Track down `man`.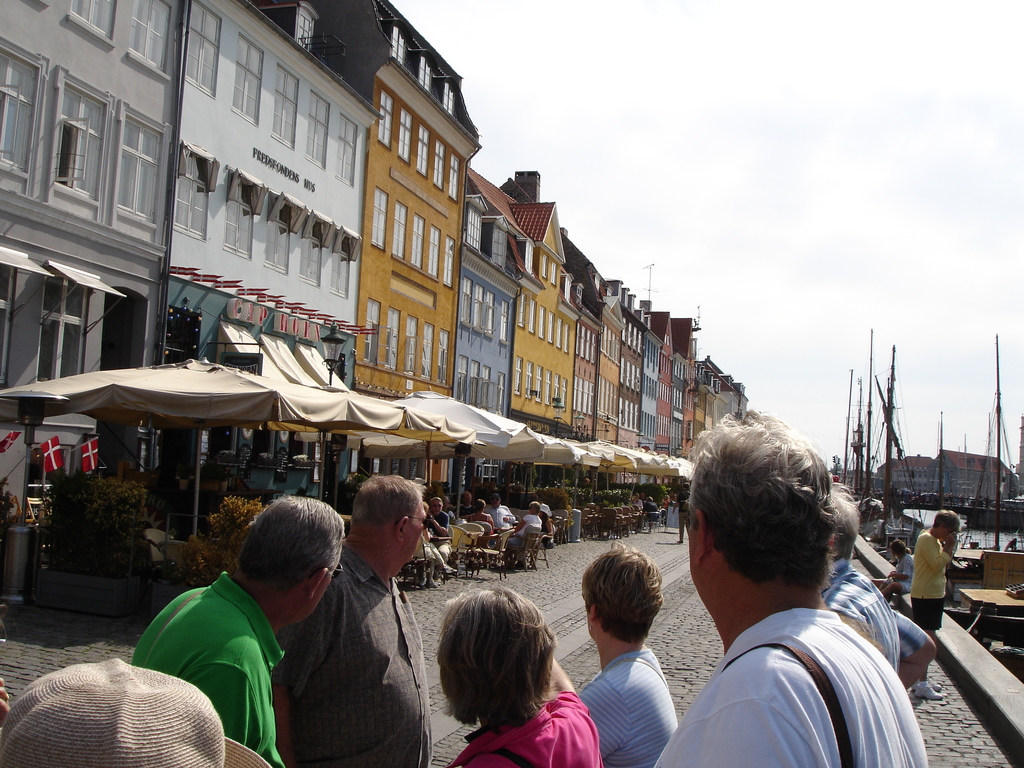
Tracked to (x1=632, y1=492, x2=646, y2=508).
